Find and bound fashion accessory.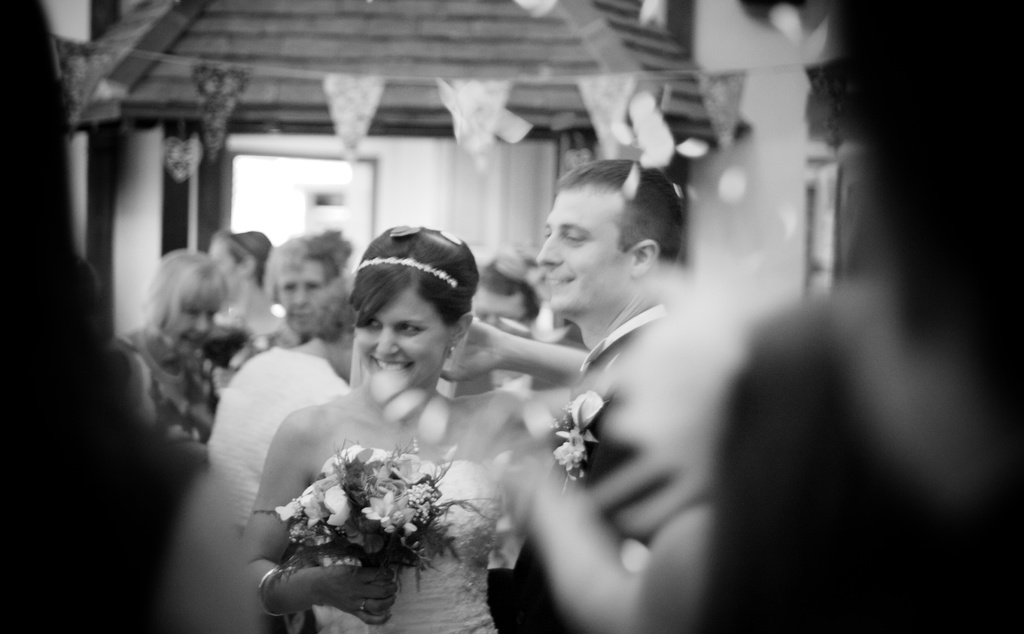
Bound: crop(355, 602, 364, 608).
